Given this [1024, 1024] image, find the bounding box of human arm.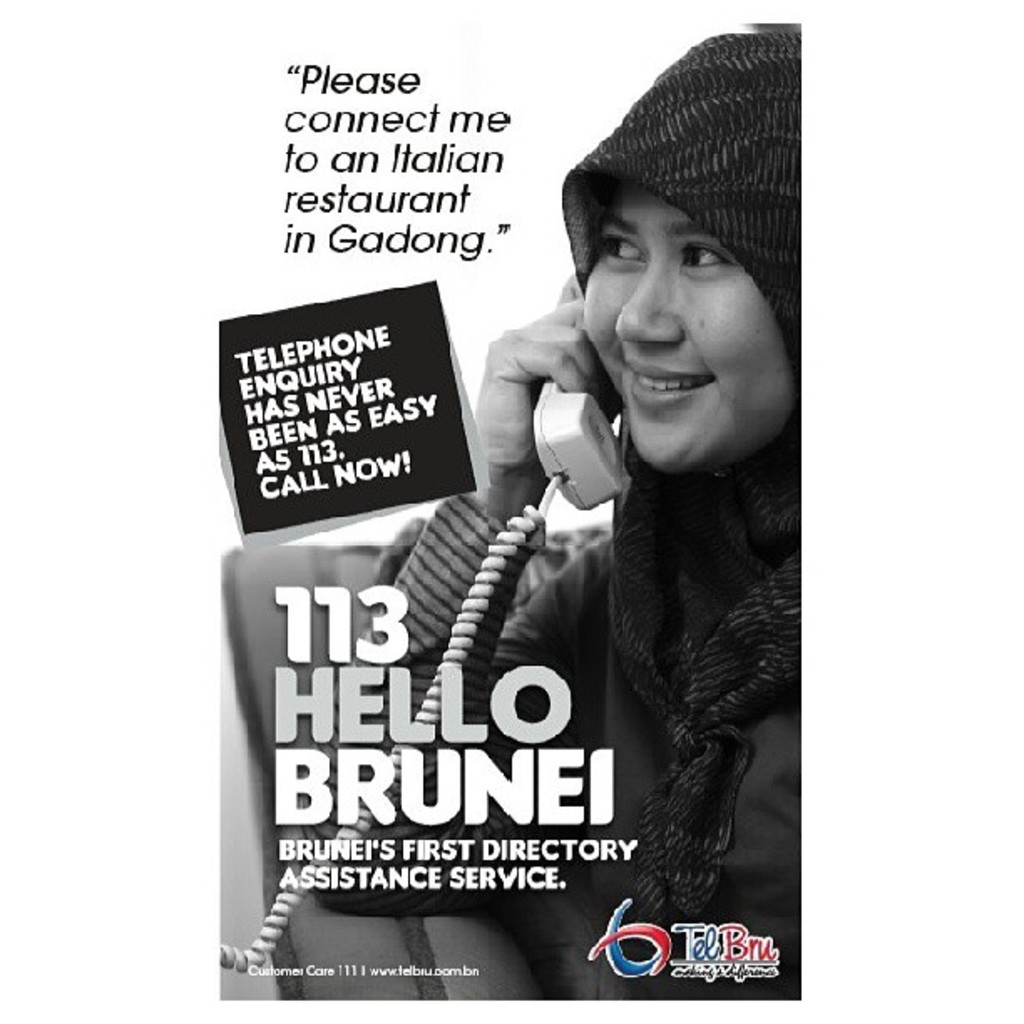
l=289, t=264, r=601, b=904.
